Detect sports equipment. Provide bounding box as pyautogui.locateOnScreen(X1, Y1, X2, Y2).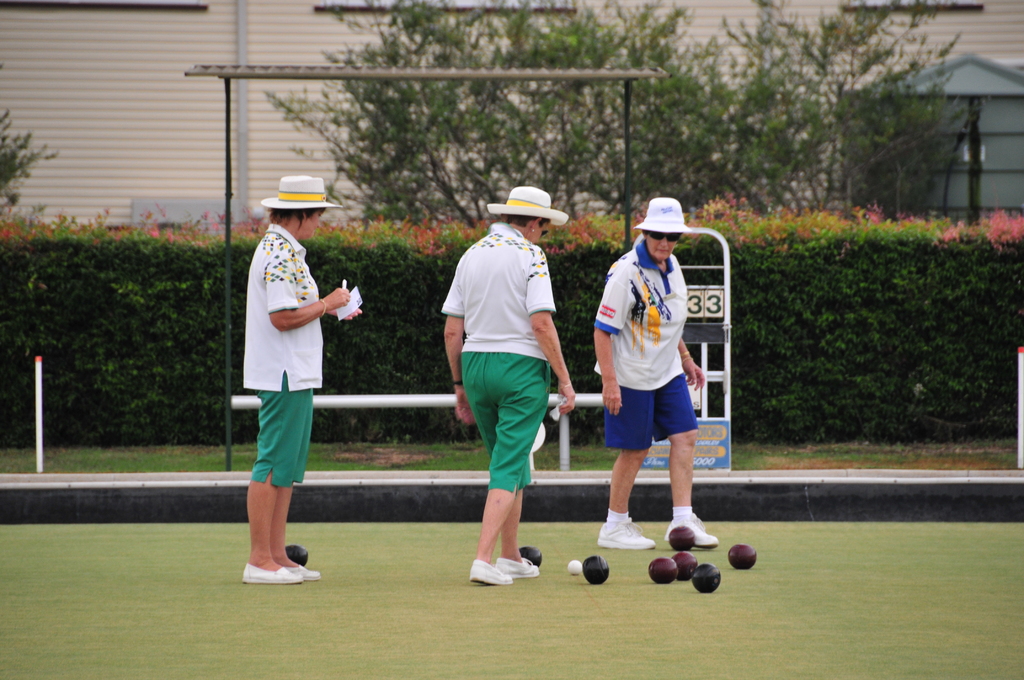
pyautogui.locateOnScreen(666, 526, 694, 552).
